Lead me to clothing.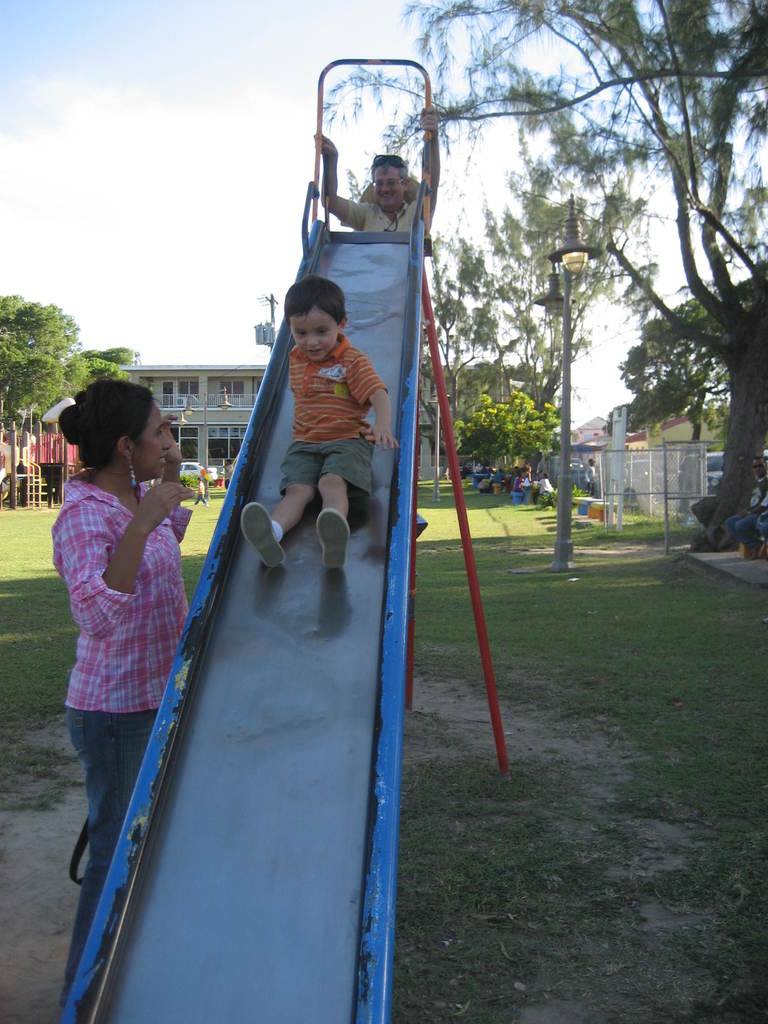
Lead to [340, 184, 427, 233].
